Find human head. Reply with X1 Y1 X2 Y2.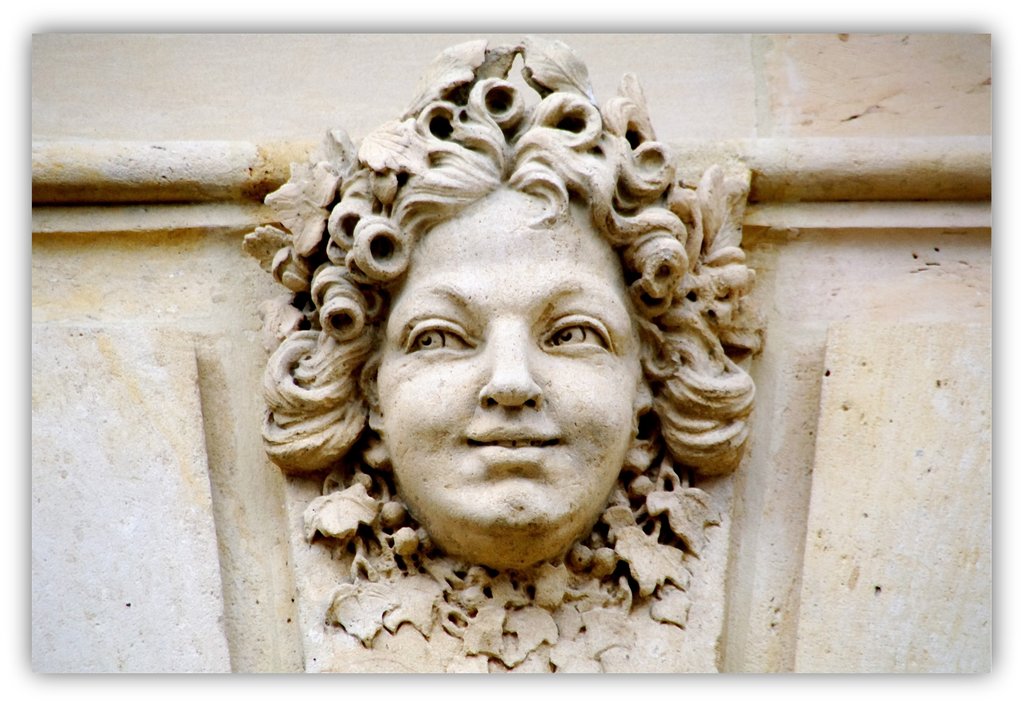
268 55 756 500.
